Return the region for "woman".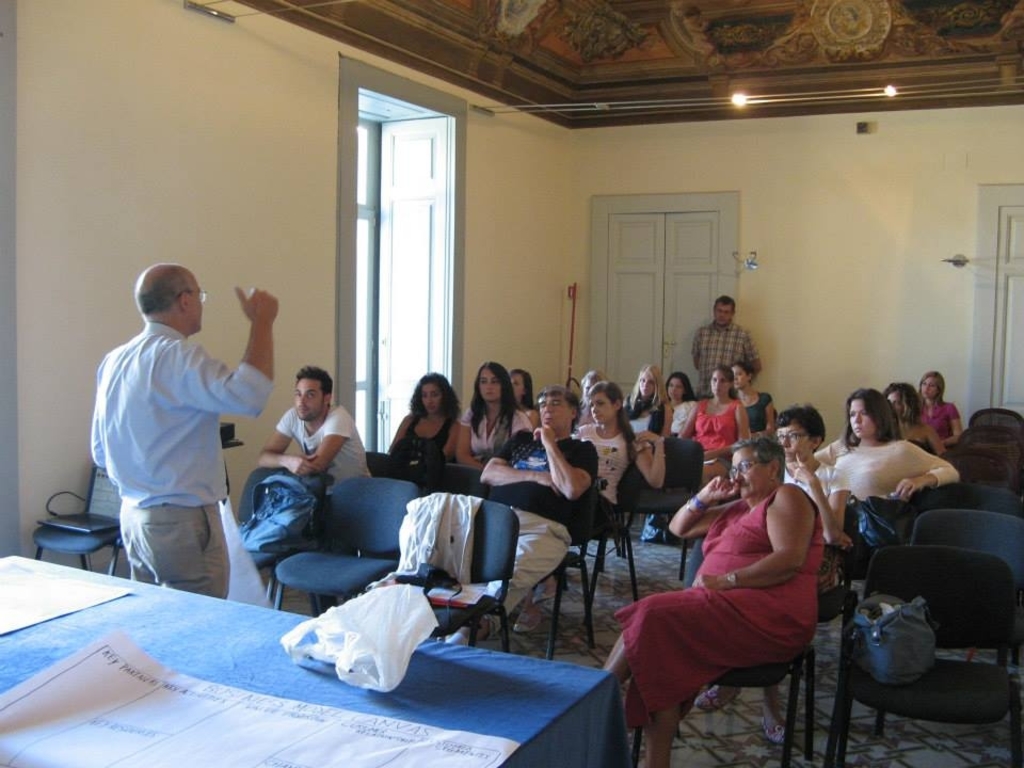
(729, 363, 777, 436).
